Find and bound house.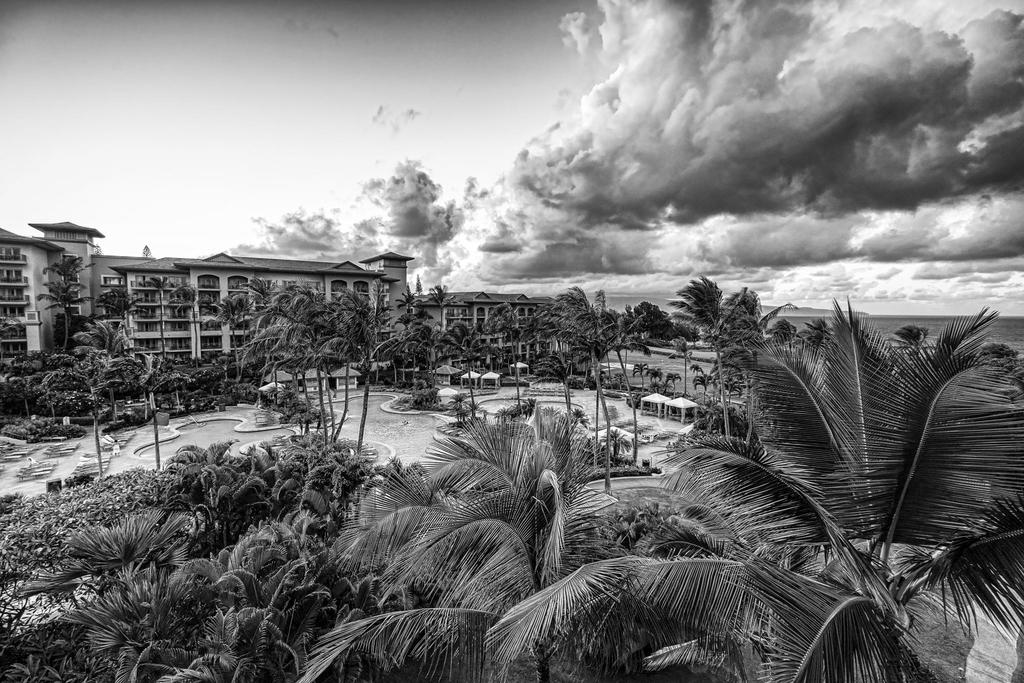
Bound: (left=0, top=215, right=568, bottom=389).
